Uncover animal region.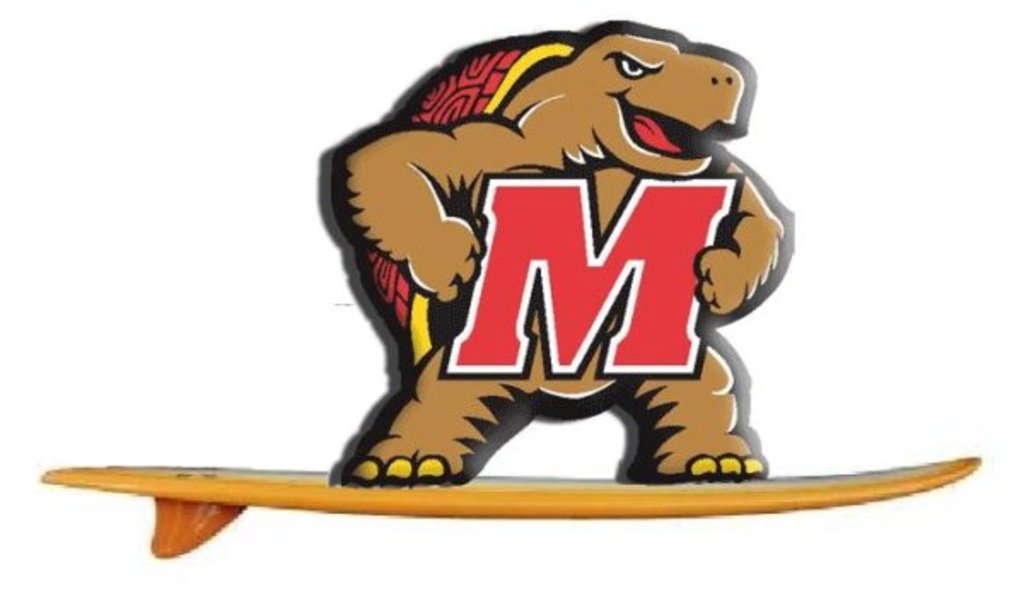
Uncovered: region(331, 15, 788, 483).
